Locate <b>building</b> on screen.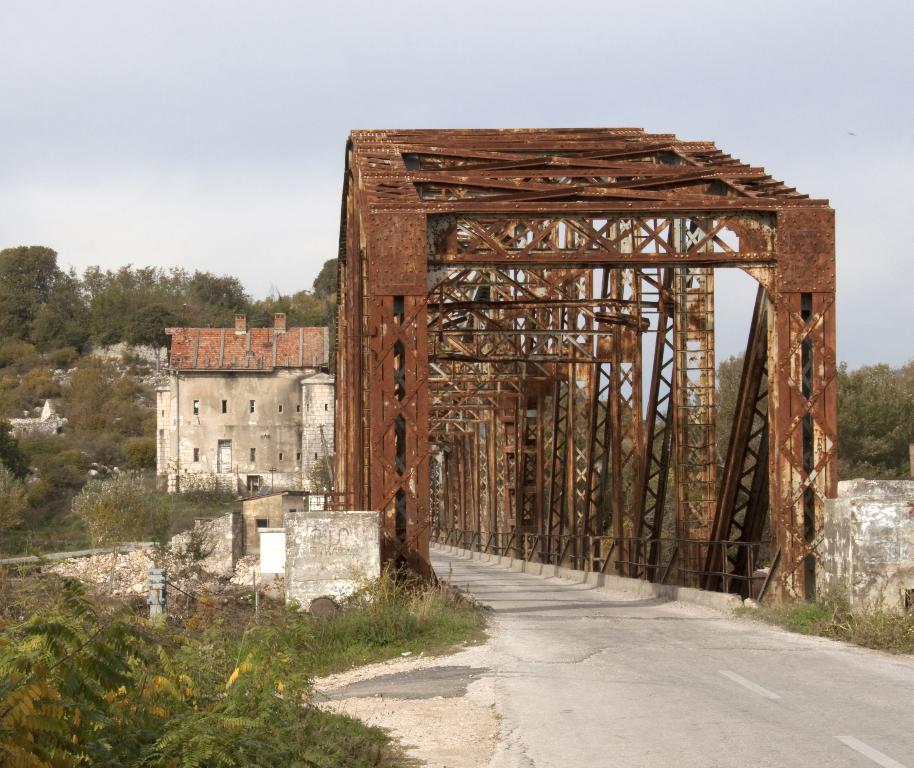
On screen at x1=154, y1=306, x2=333, y2=508.
